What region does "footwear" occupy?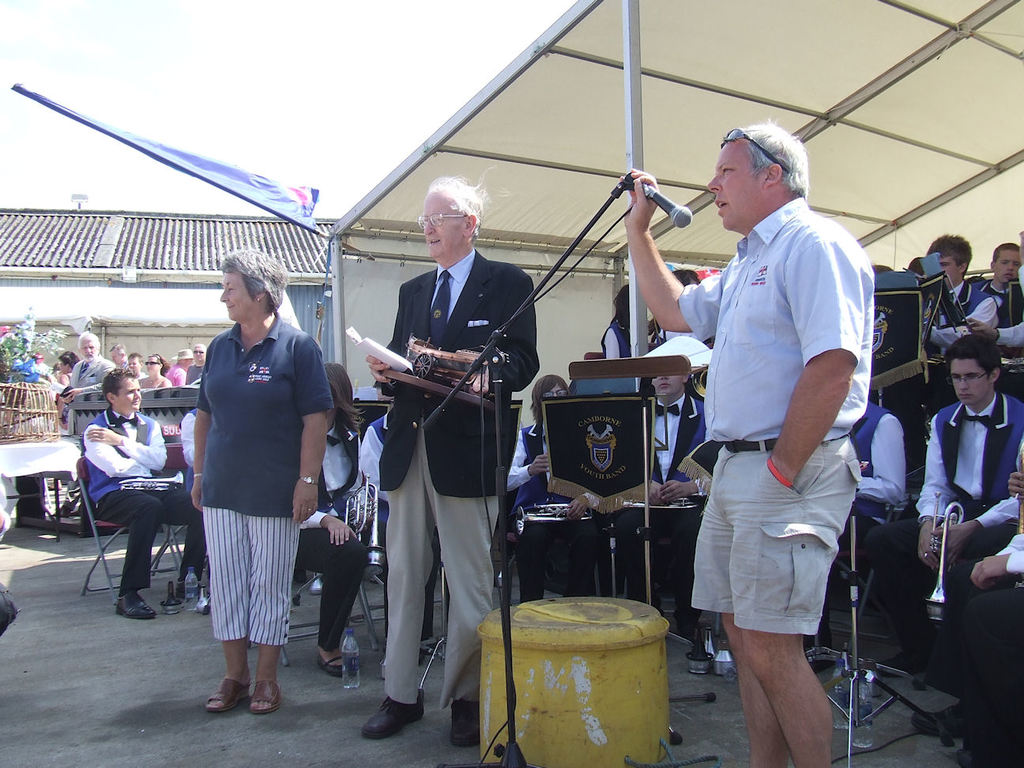
bbox(356, 673, 428, 744).
